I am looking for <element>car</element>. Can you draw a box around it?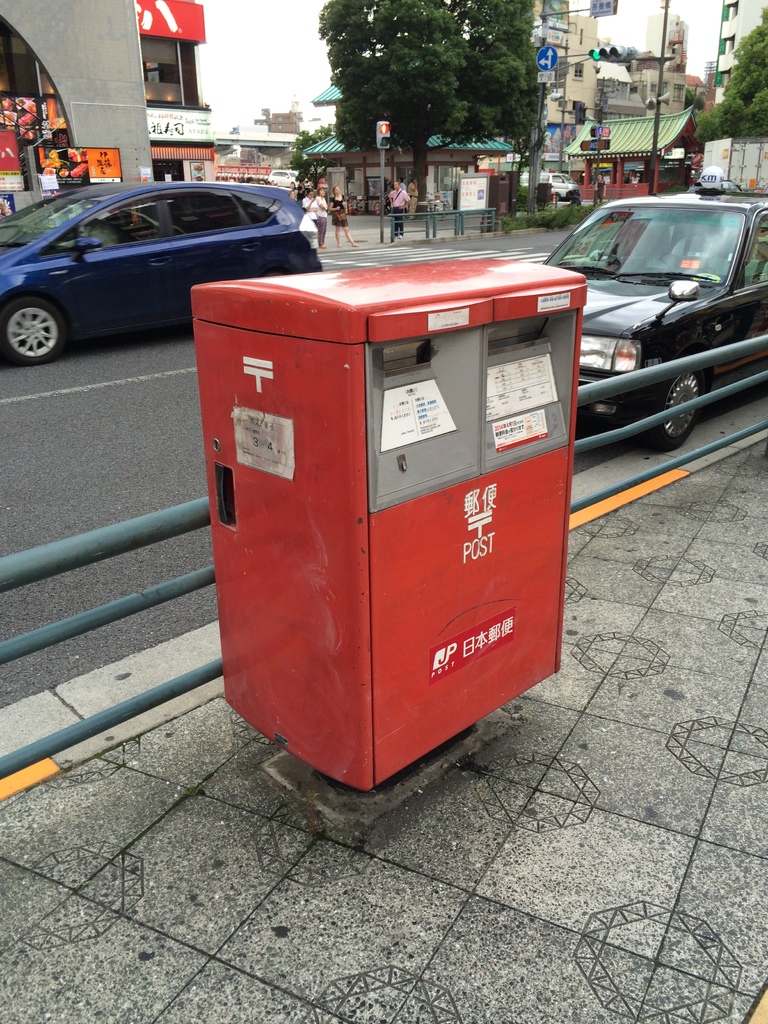
Sure, the bounding box is 0, 171, 328, 364.
